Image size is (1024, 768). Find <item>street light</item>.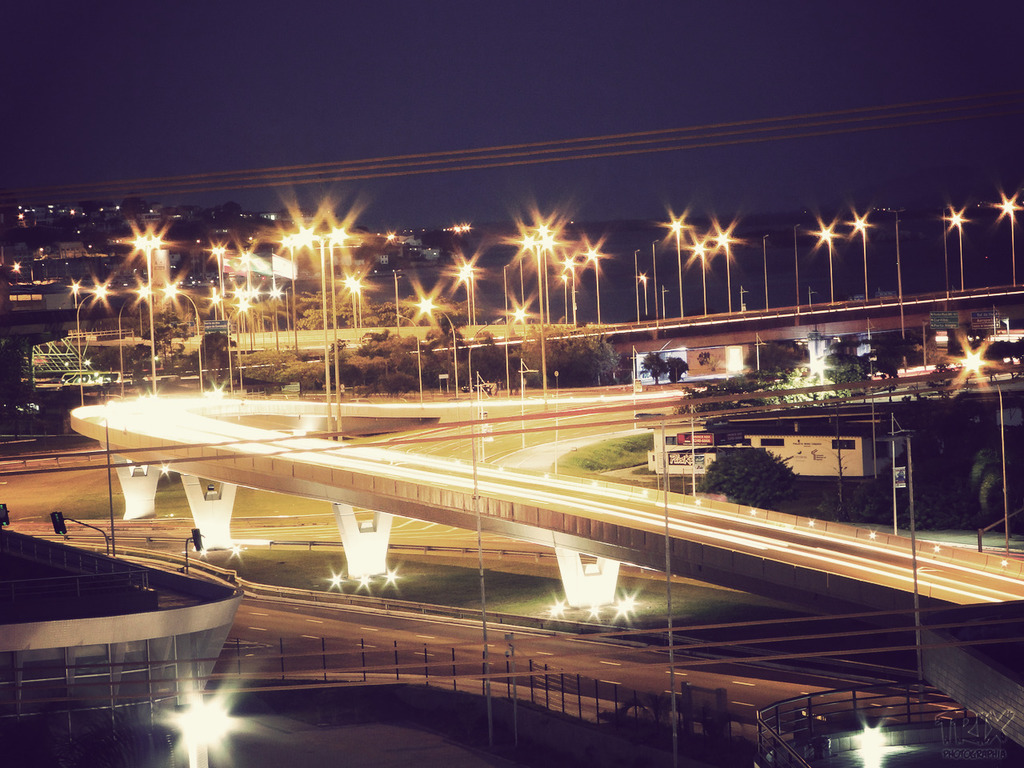
(left=758, top=230, right=770, bottom=314).
